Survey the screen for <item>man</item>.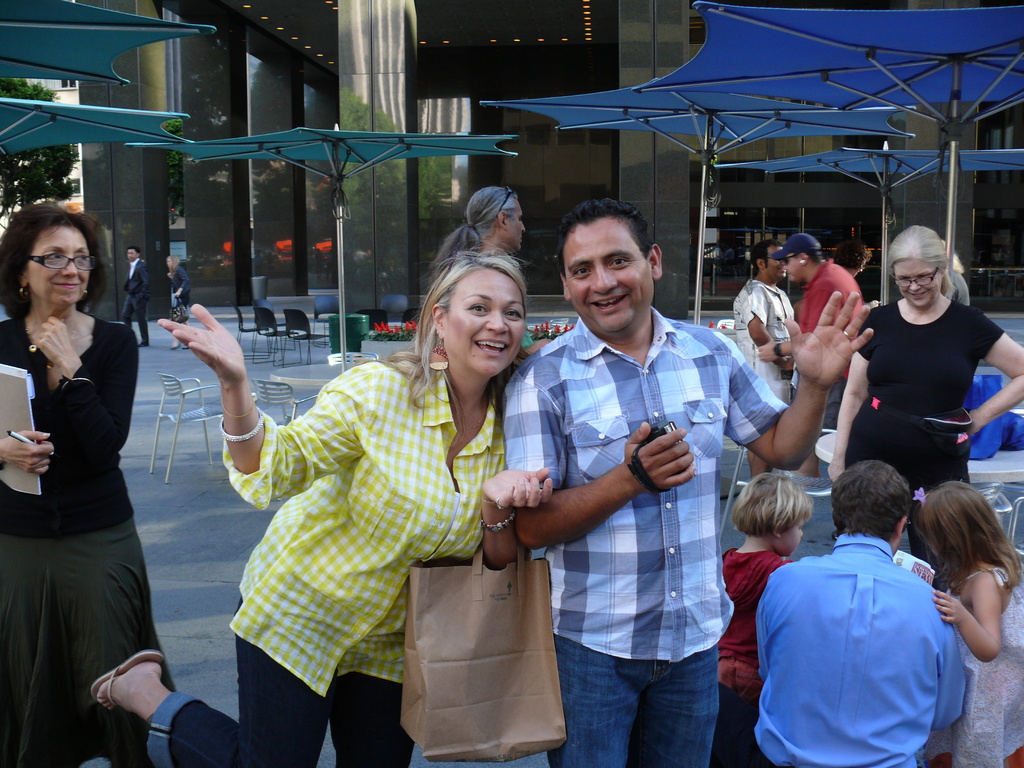
Survey found: x1=755 y1=459 x2=968 y2=767.
